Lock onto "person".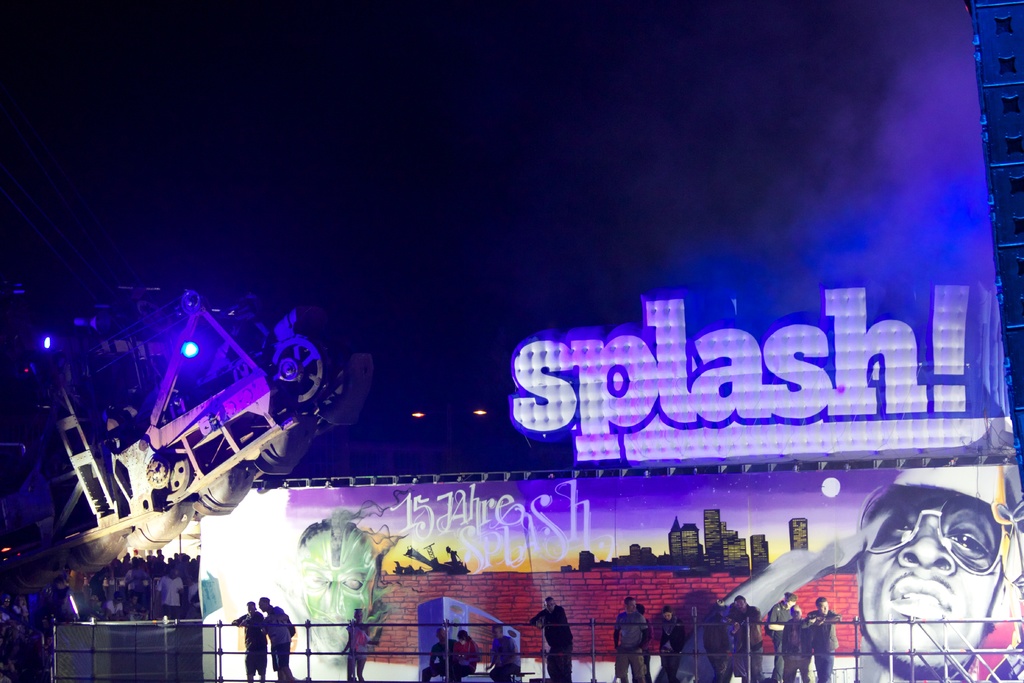
Locked: region(858, 469, 1023, 682).
